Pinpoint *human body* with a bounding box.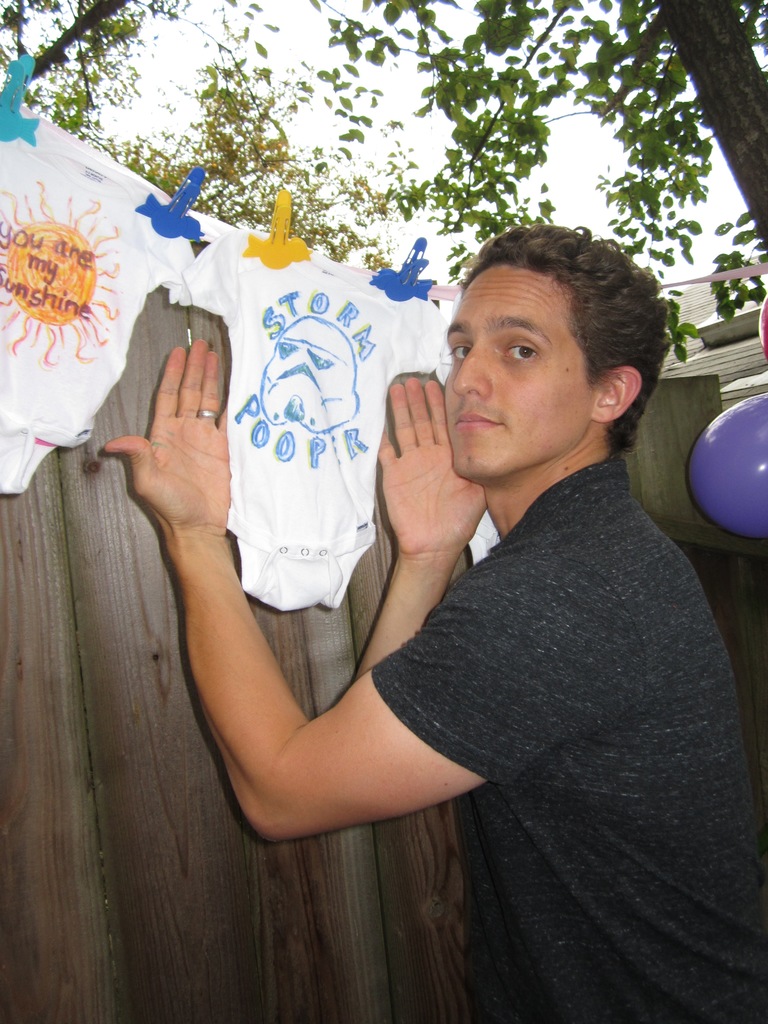
95, 223, 764, 1016.
